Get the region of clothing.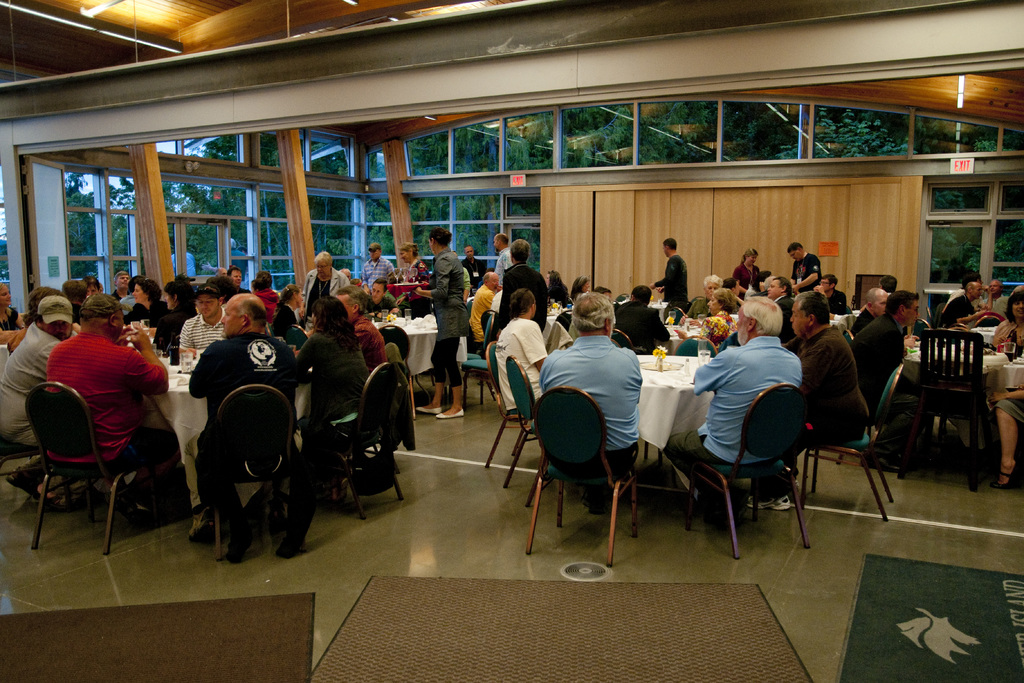
Rect(300, 269, 351, 315).
